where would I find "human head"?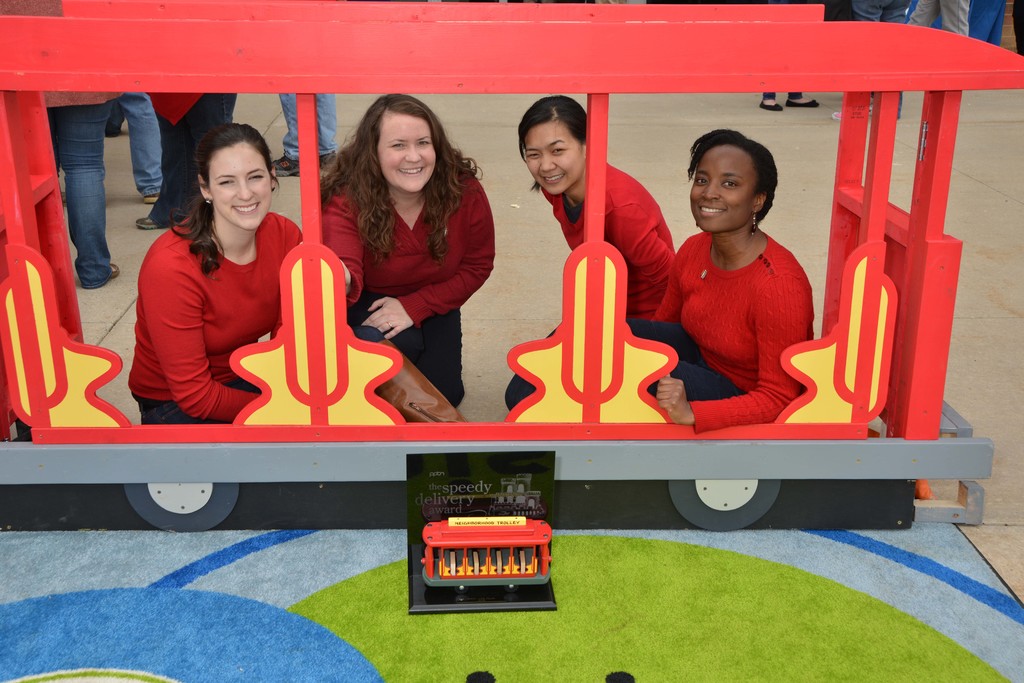
At 200,124,278,232.
